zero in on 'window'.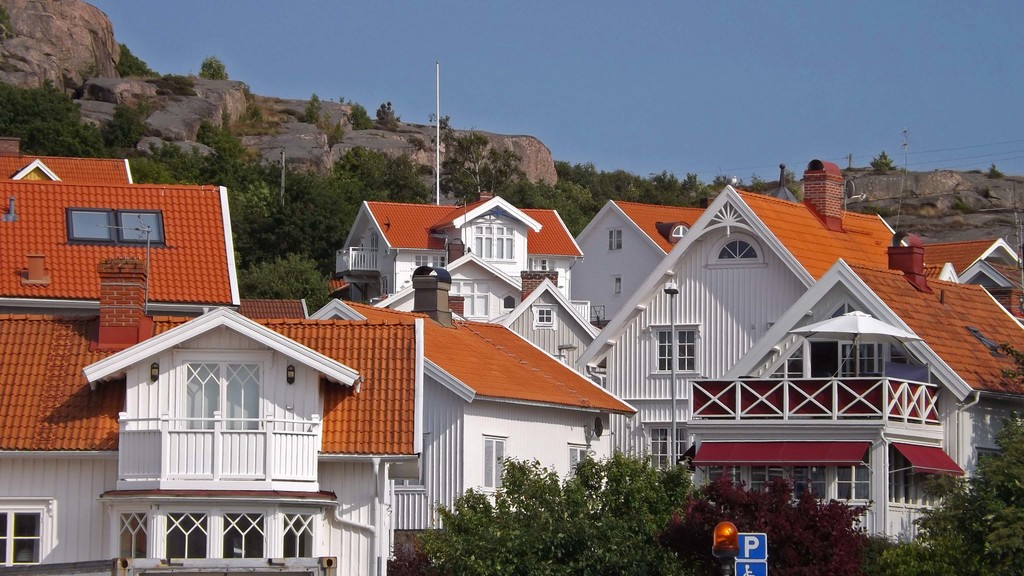
Zeroed in: [836,336,886,374].
